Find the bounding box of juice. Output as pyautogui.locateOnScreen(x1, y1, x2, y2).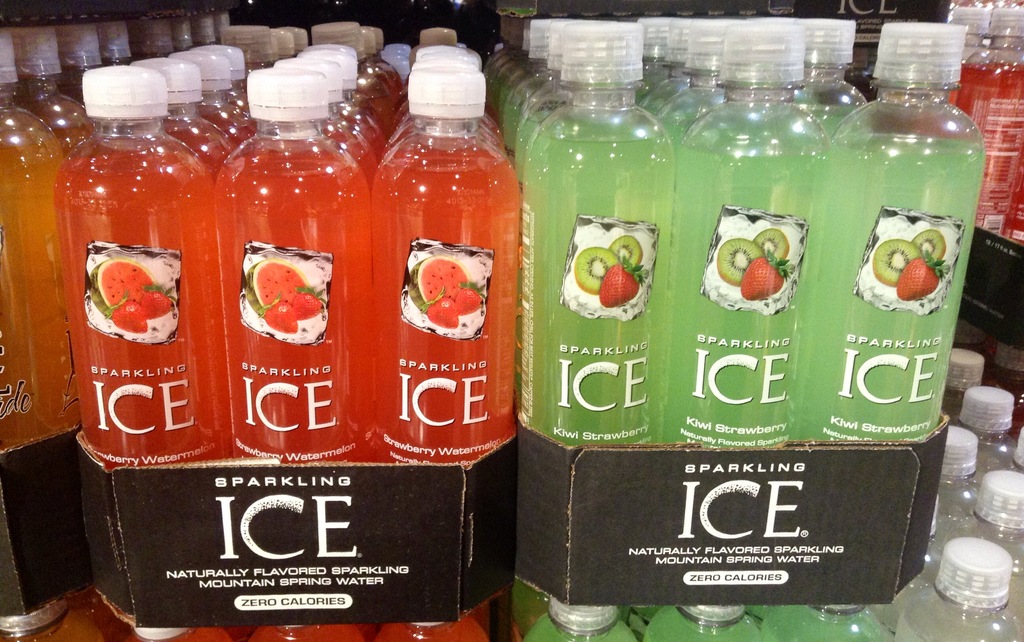
pyautogui.locateOnScreen(955, 10, 1023, 235).
